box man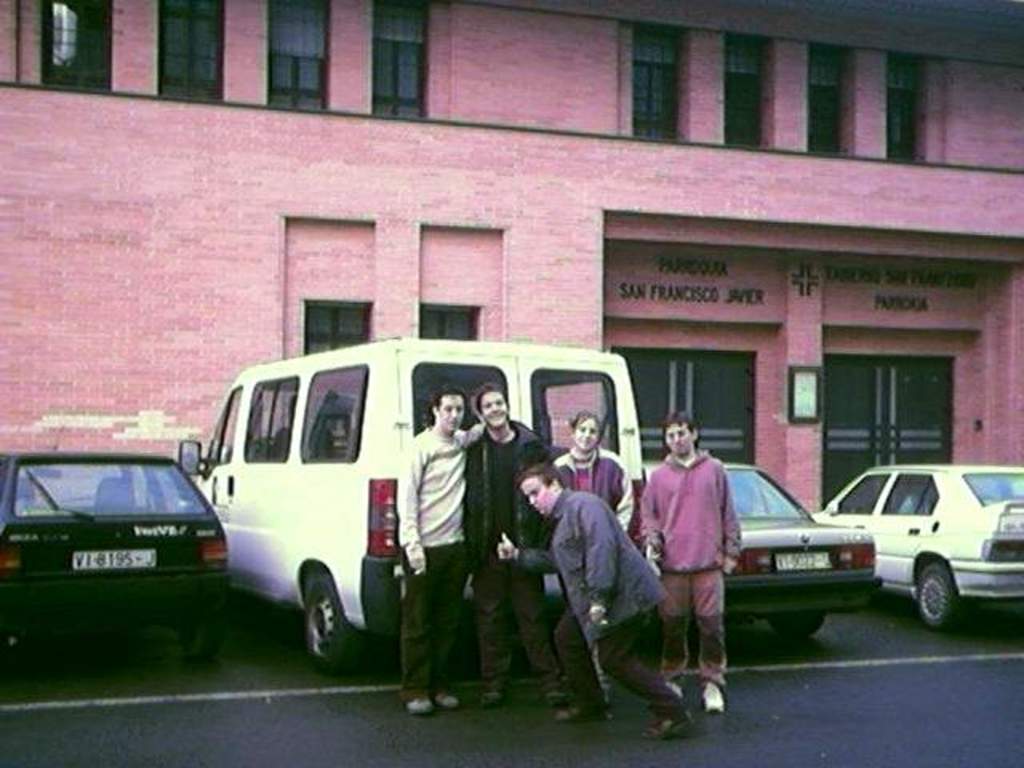
392,386,493,715
